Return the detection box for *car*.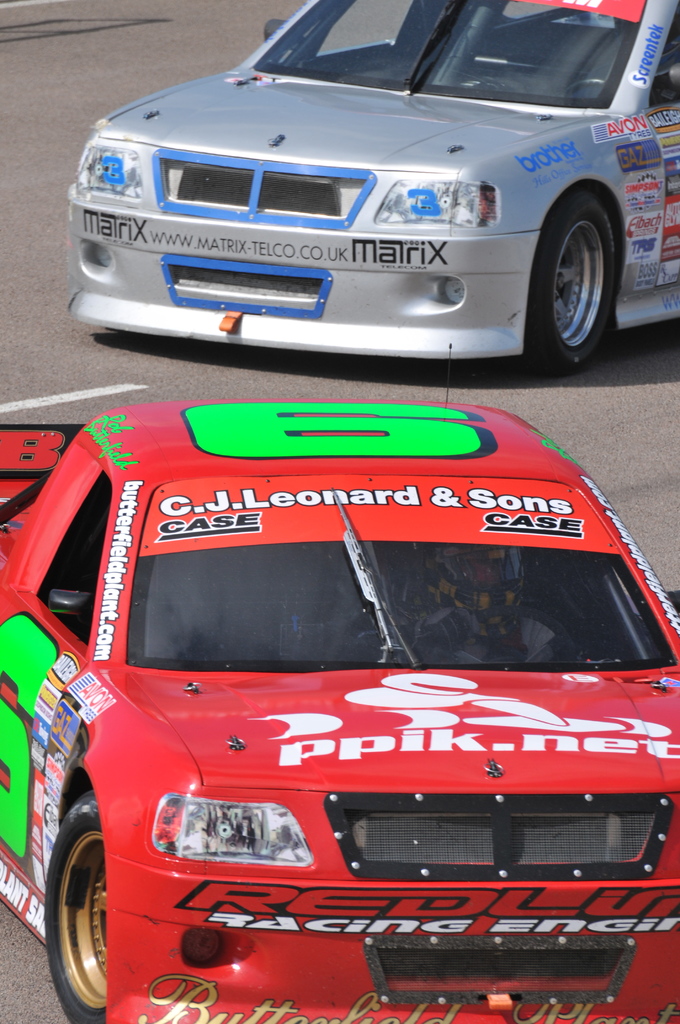
{"x1": 51, "y1": 0, "x2": 679, "y2": 364}.
